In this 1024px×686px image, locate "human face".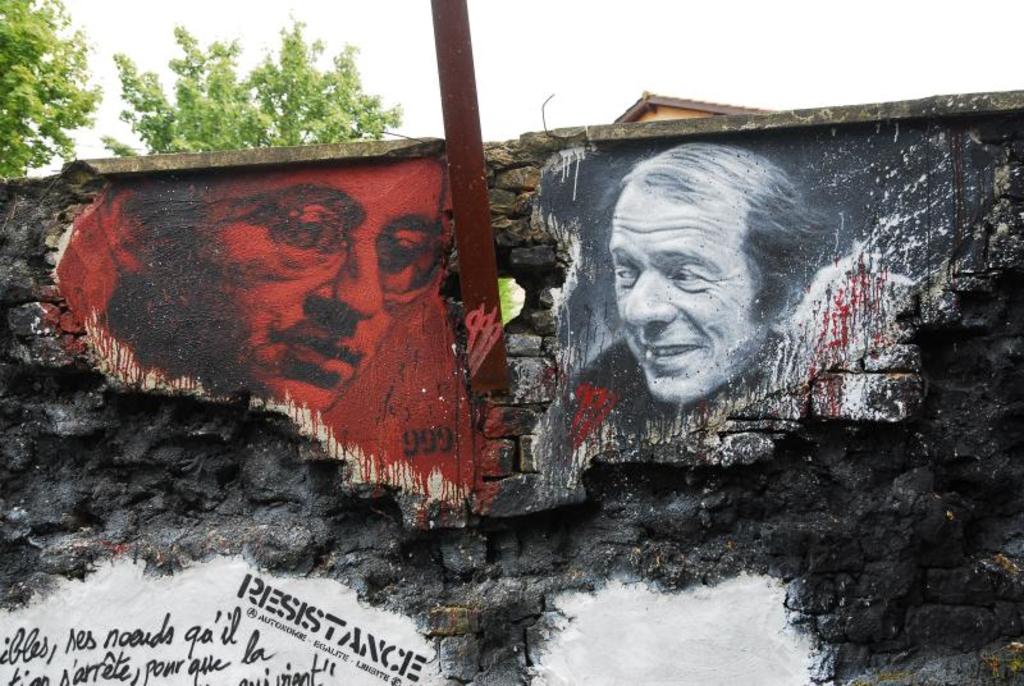
Bounding box: Rect(182, 165, 448, 407).
